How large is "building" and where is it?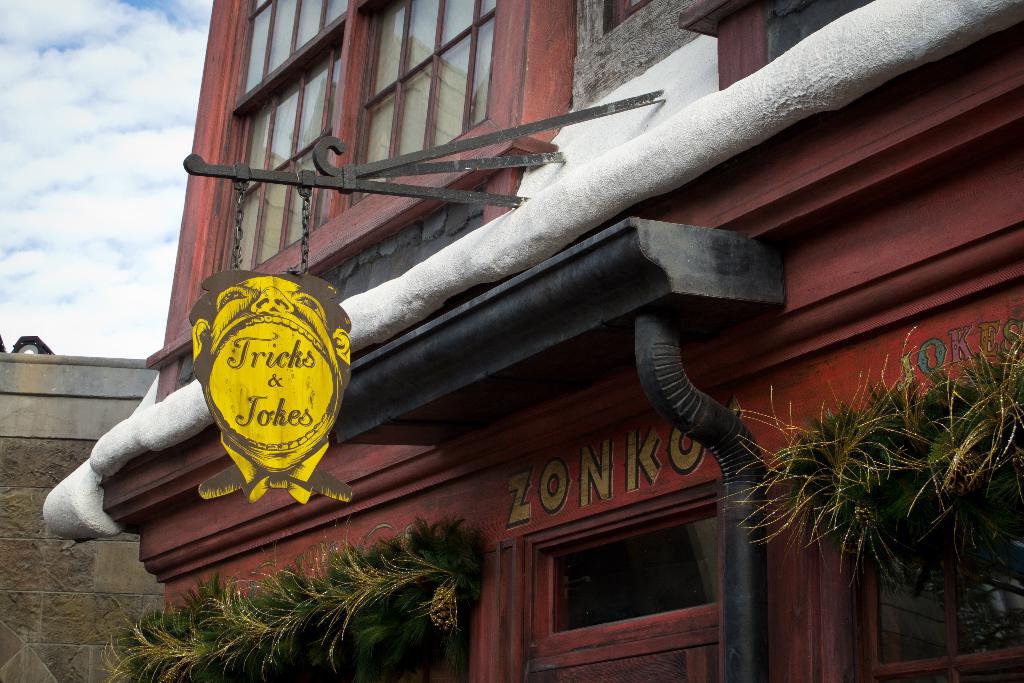
Bounding box: region(43, 0, 1023, 682).
